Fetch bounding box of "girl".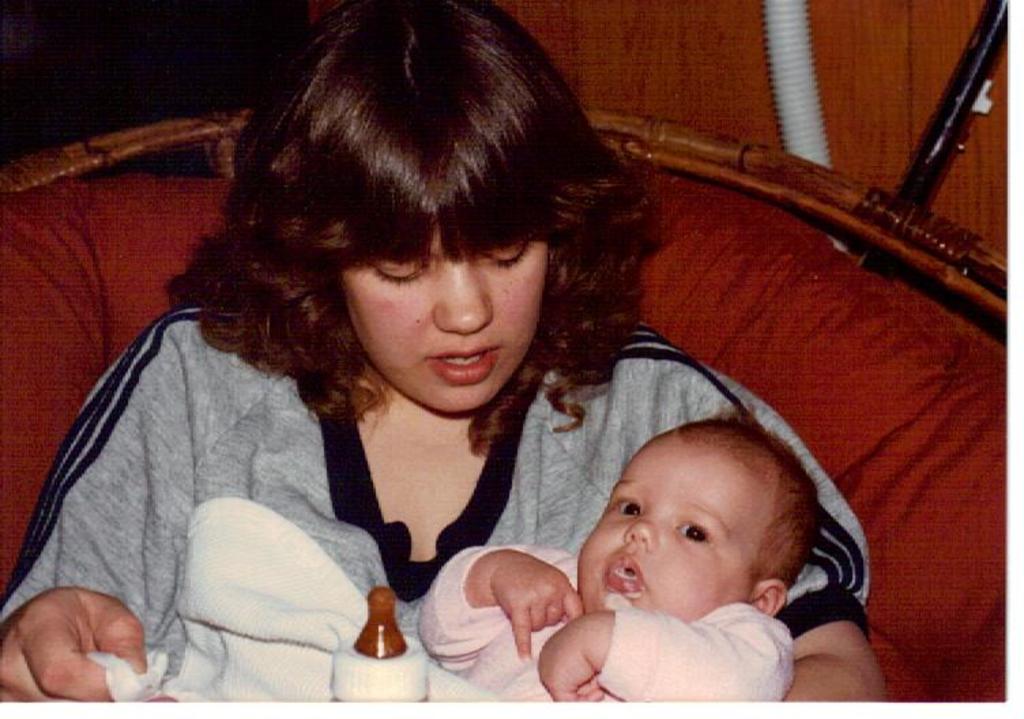
Bbox: rect(0, 0, 888, 703).
